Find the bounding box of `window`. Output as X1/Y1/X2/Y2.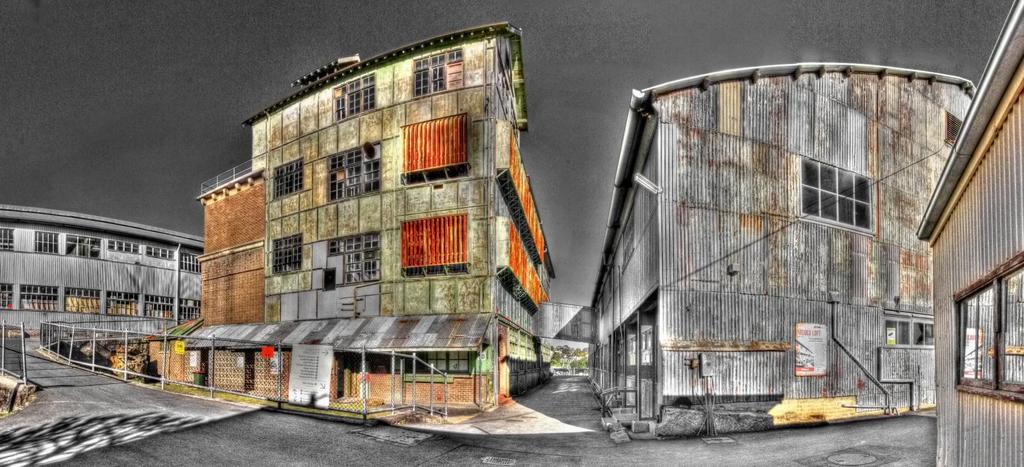
403/350/468/374.
